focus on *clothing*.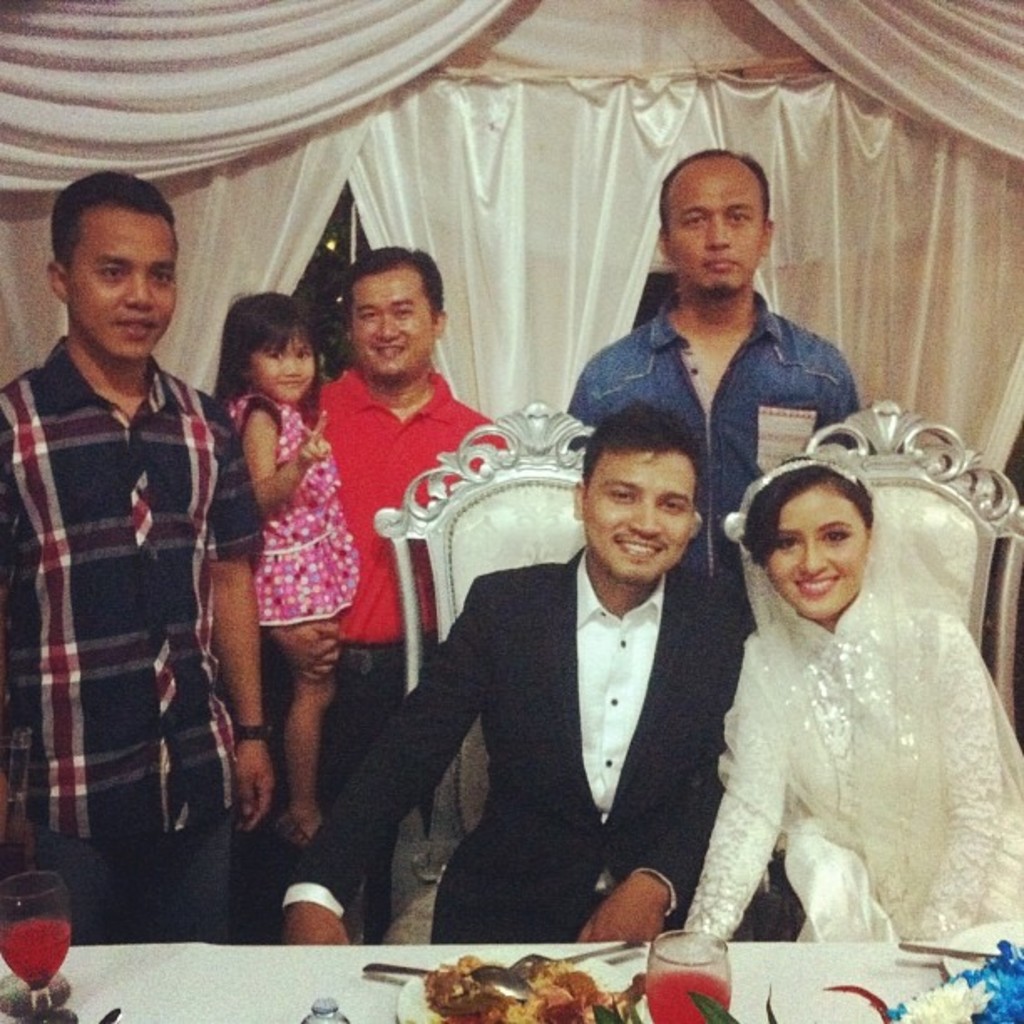
Focused at x1=681 y1=576 x2=1022 y2=937.
